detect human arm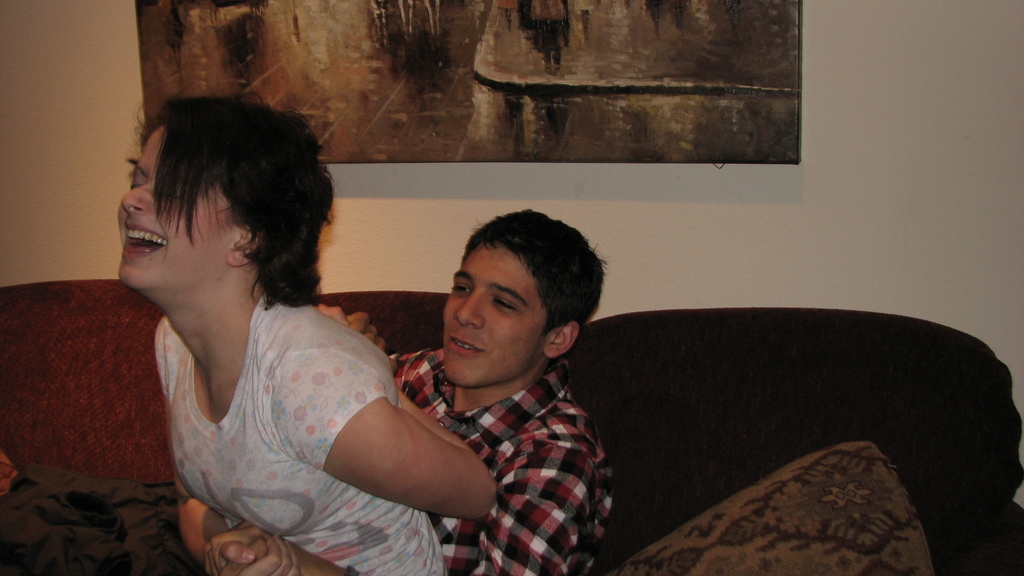
rect(220, 441, 598, 575)
